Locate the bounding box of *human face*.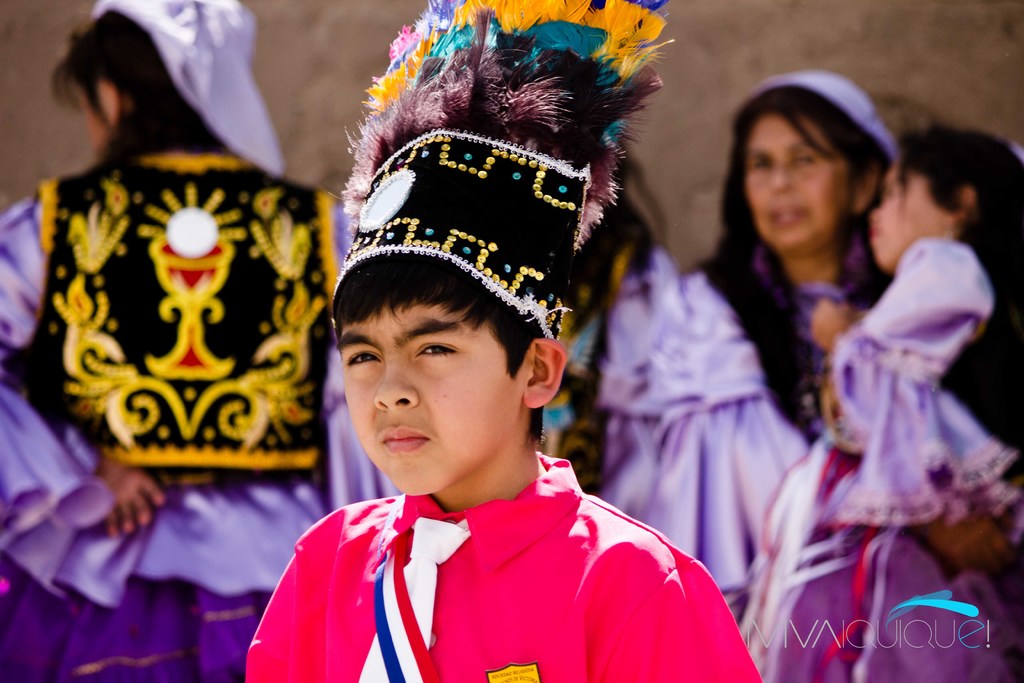
Bounding box: x1=868 y1=160 x2=954 y2=268.
